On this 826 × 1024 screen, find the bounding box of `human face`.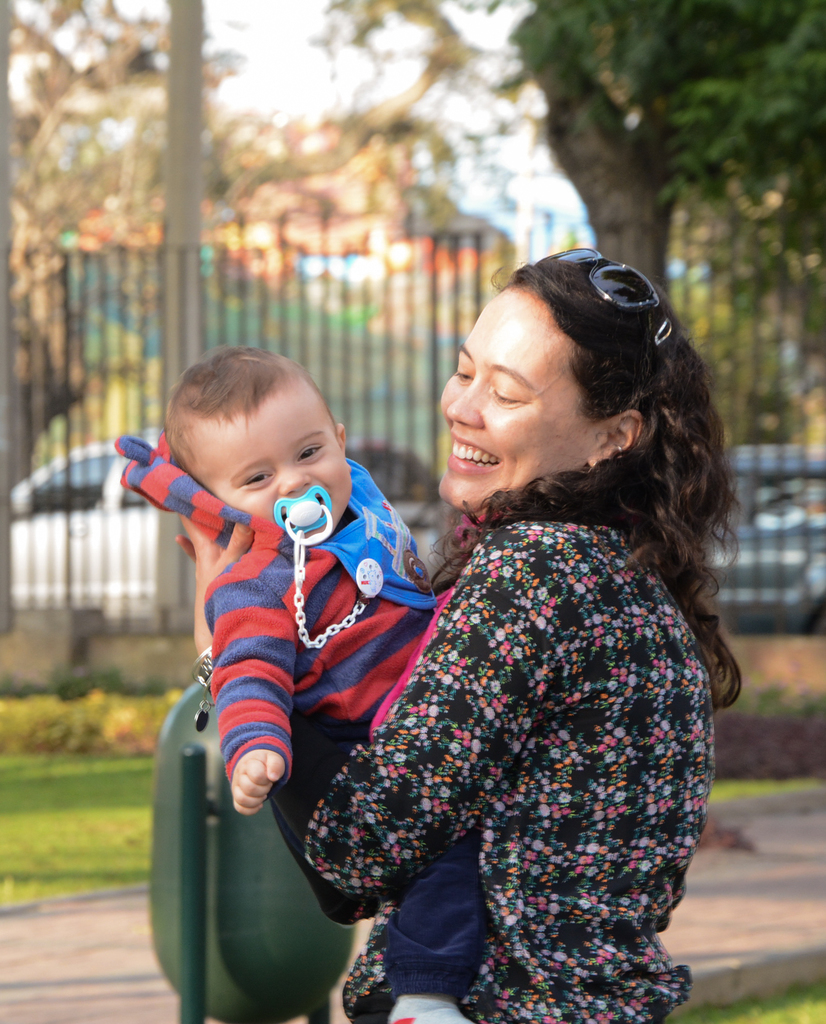
Bounding box: region(189, 393, 352, 521).
